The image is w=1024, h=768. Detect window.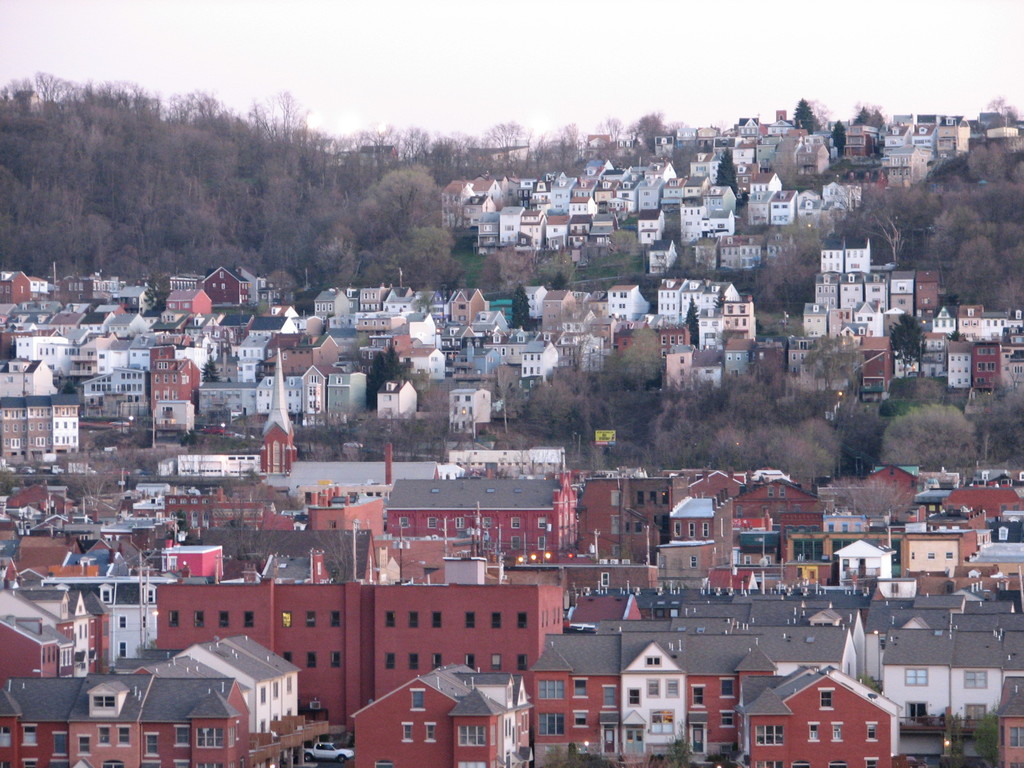
Detection: pyautogui.locateOnScreen(141, 588, 154, 600).
